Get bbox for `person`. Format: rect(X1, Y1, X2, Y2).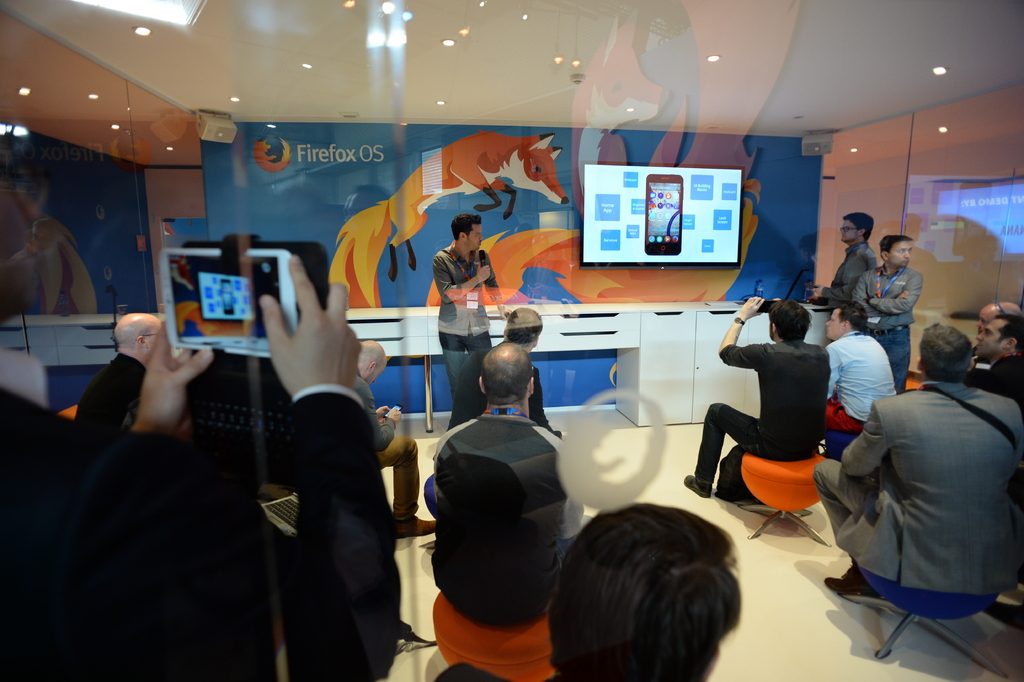
rect(968, 304, 1023, 356).
